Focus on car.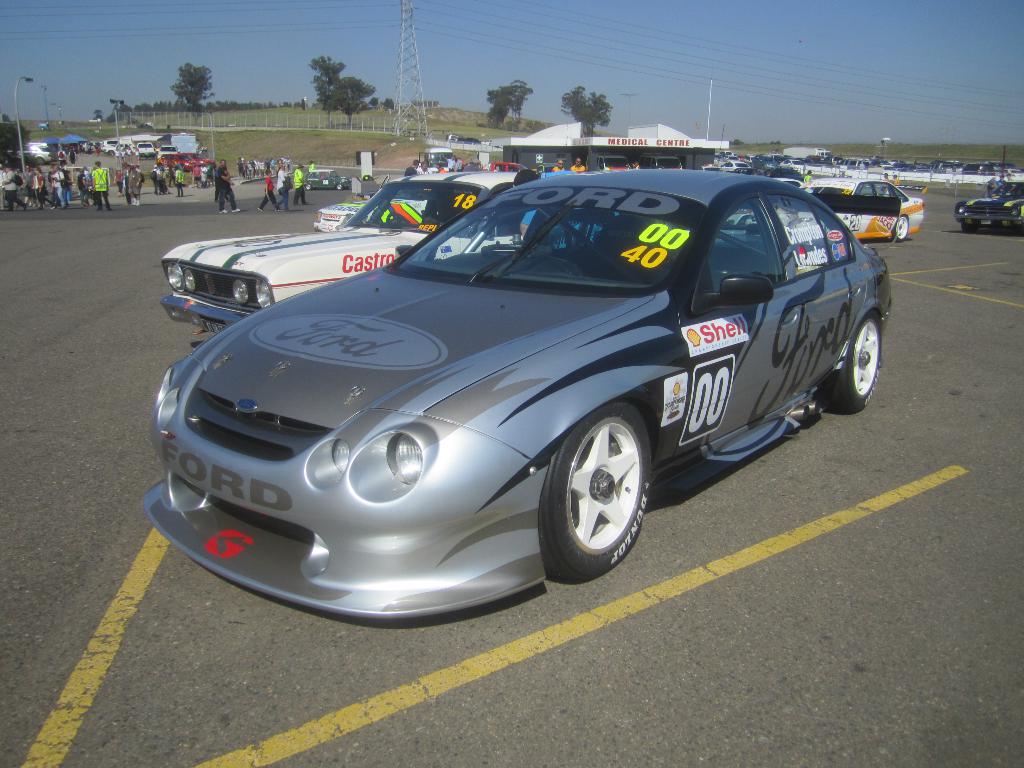
Focused at [left=133, top=161, right=895, bottom=630].
